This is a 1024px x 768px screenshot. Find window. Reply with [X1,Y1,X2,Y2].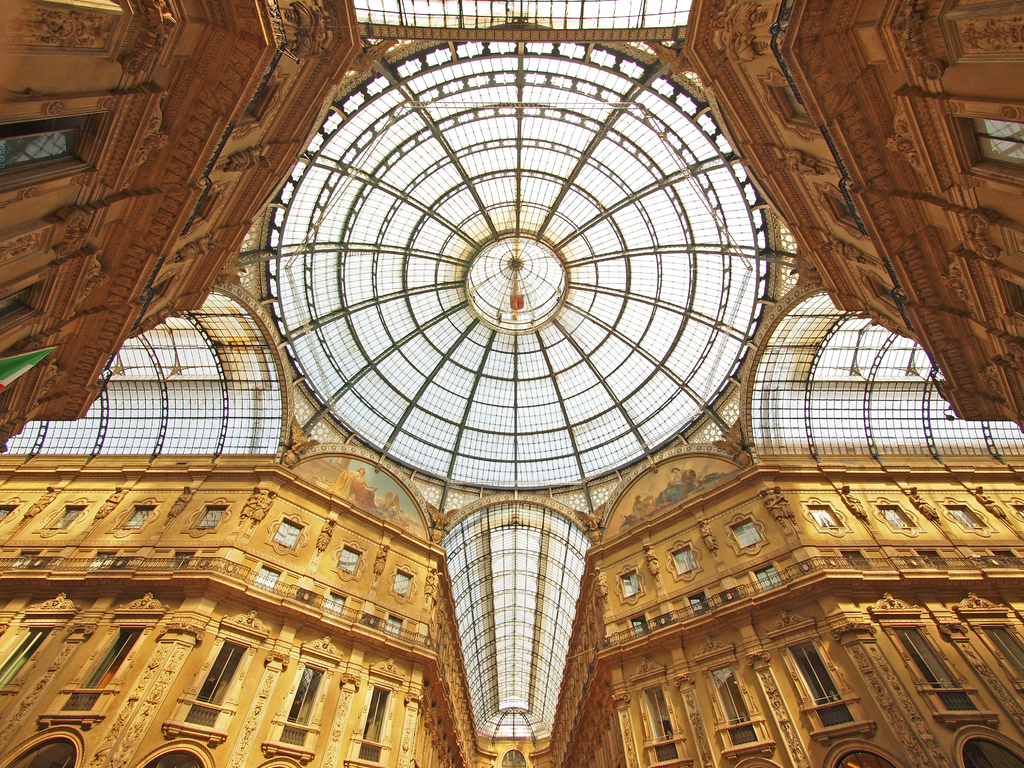
[641,680,680,758].
